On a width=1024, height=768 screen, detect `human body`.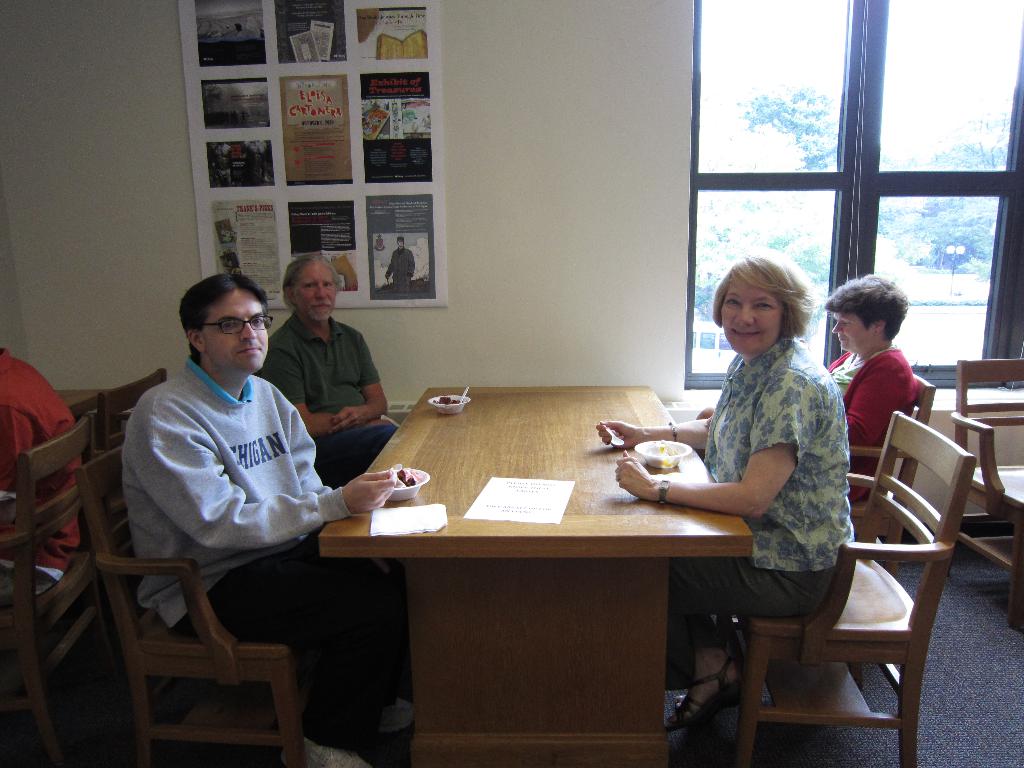
rect(0, 352, 84, 605).
